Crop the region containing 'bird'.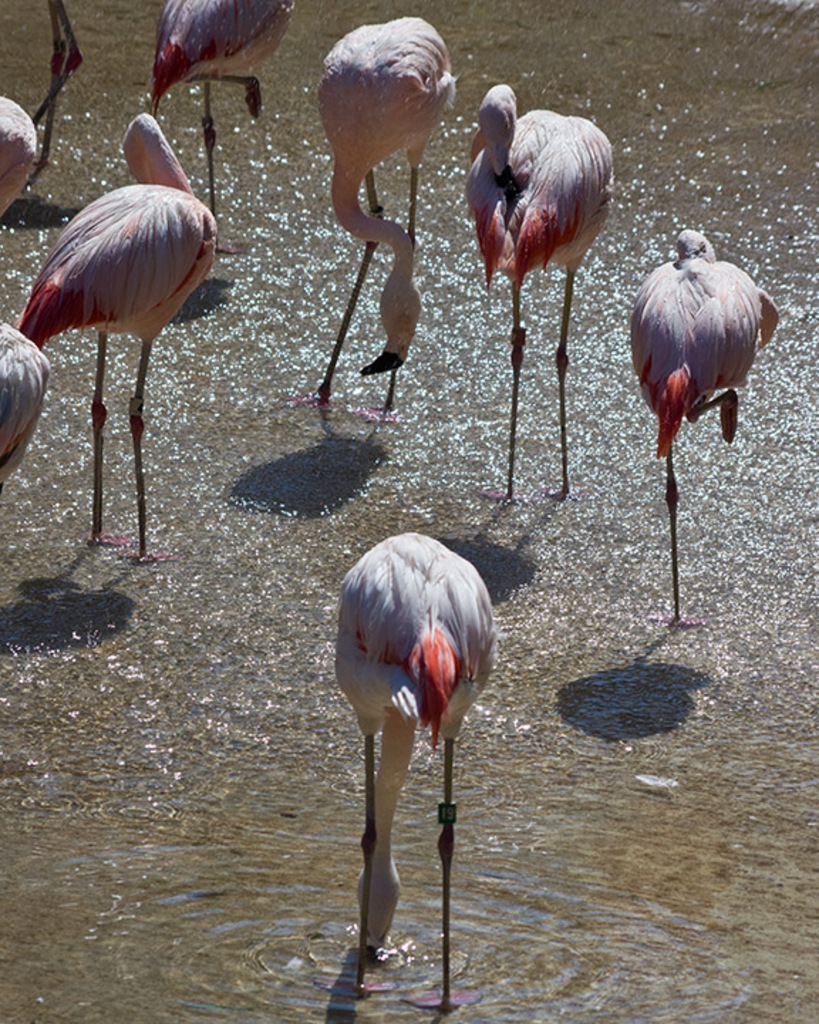
Crop region: [159, 0, 301, 169].
